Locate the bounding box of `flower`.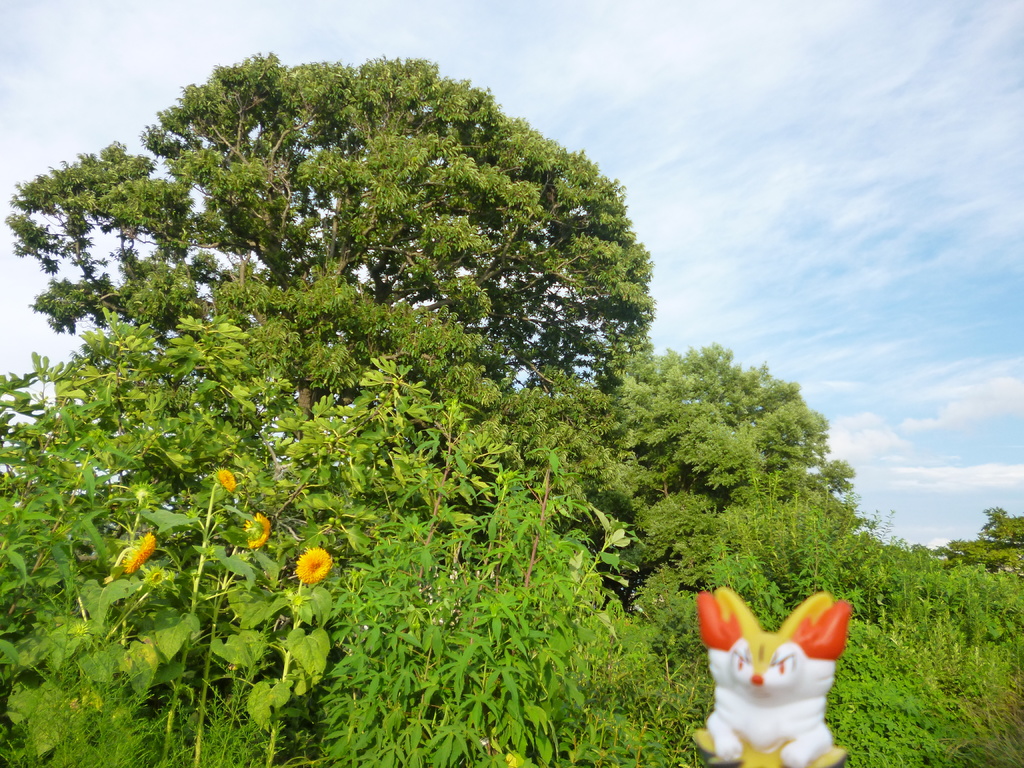
Bounding box: <bbox>216, 467, 238, 488</bbox>.
